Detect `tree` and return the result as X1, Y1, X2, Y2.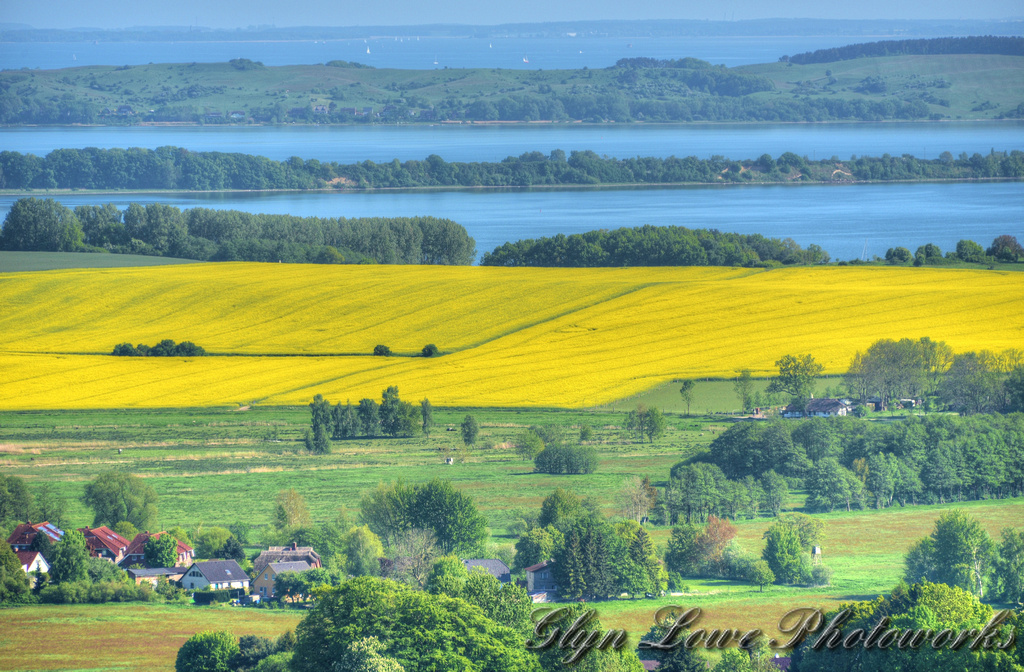
353, 479, 489, 564.
